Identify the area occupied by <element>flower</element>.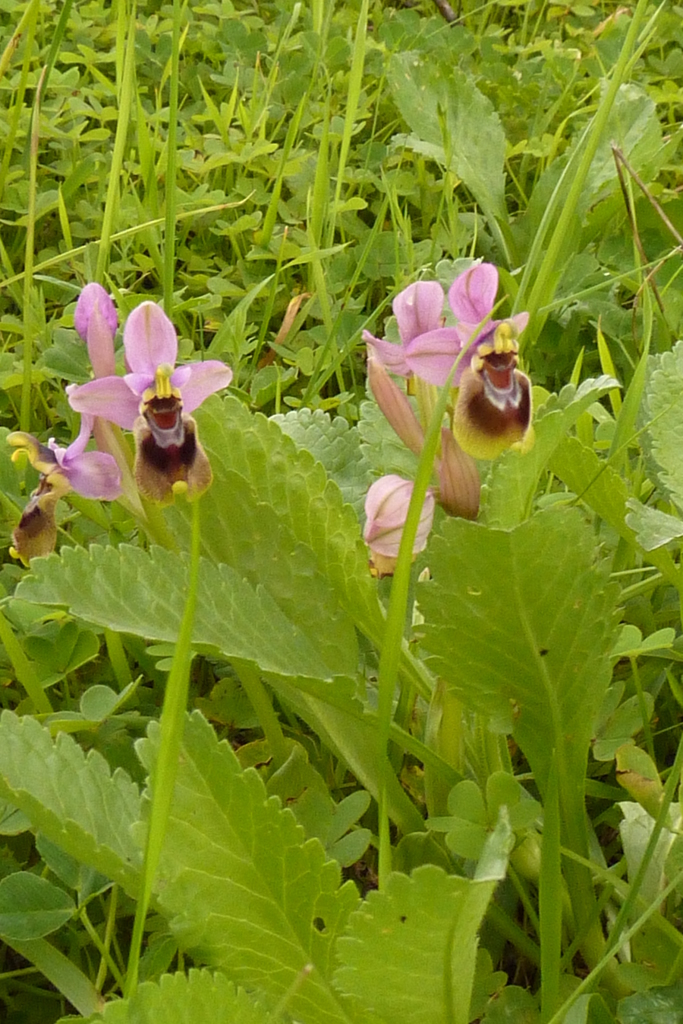
Area: bbox=(60, 270, 244, 514).
